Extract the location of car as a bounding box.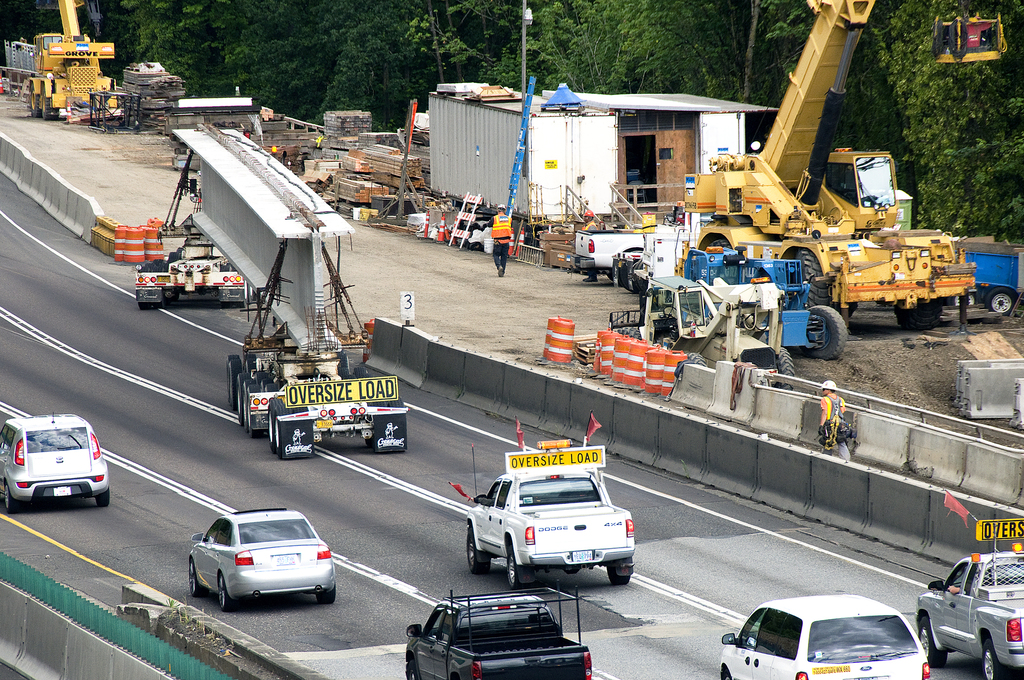
(x1=188, y1=510, x2=343, y2=612).
